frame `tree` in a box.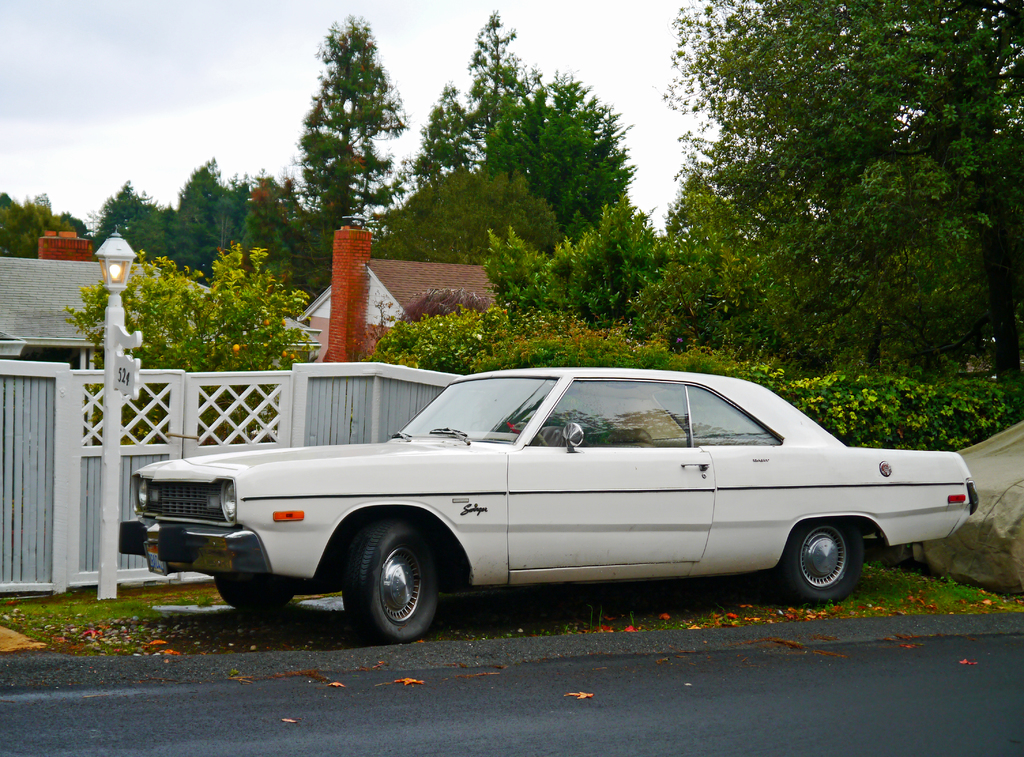
select_region(69, 245, 317, 448).
